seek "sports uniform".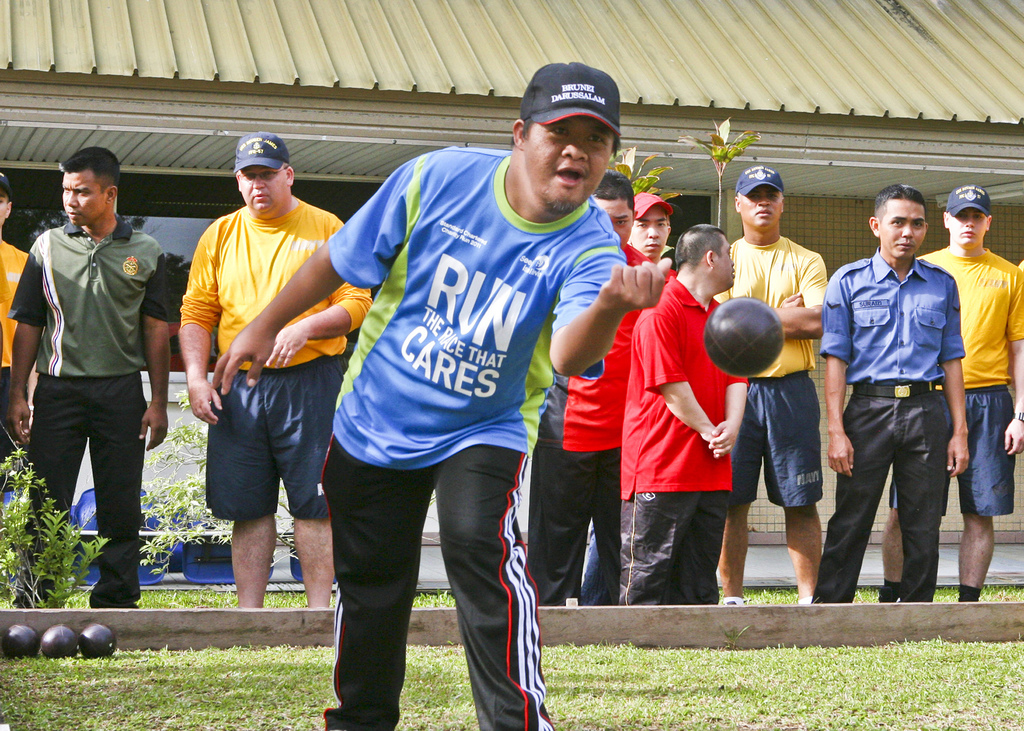
crop(316, 63, 628, 730).
